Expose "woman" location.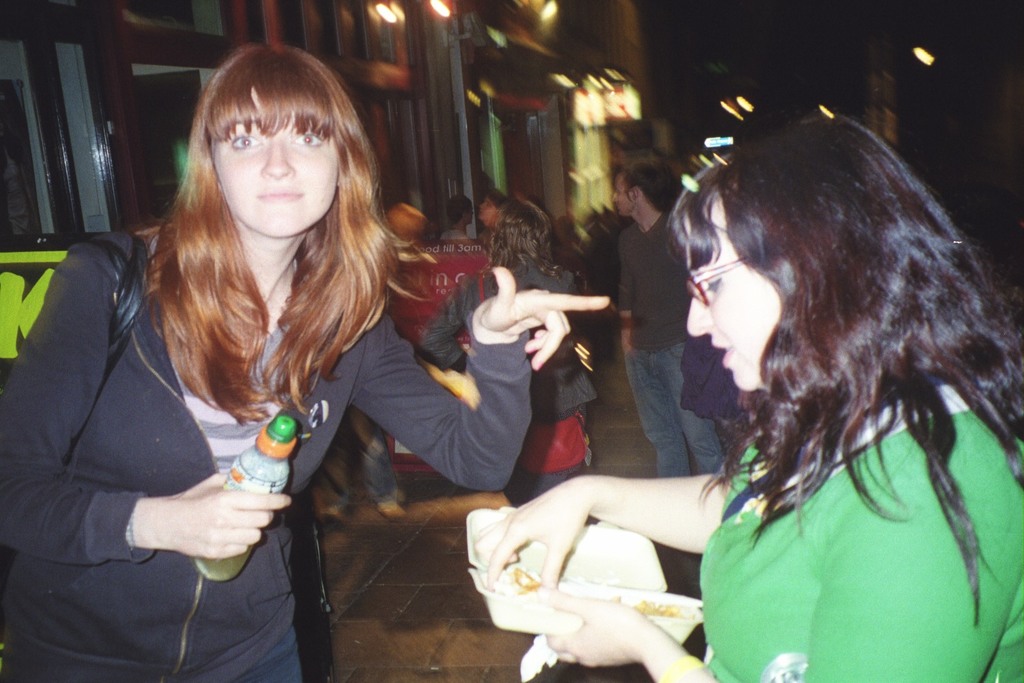
Exposed at 0,41,610,682.
